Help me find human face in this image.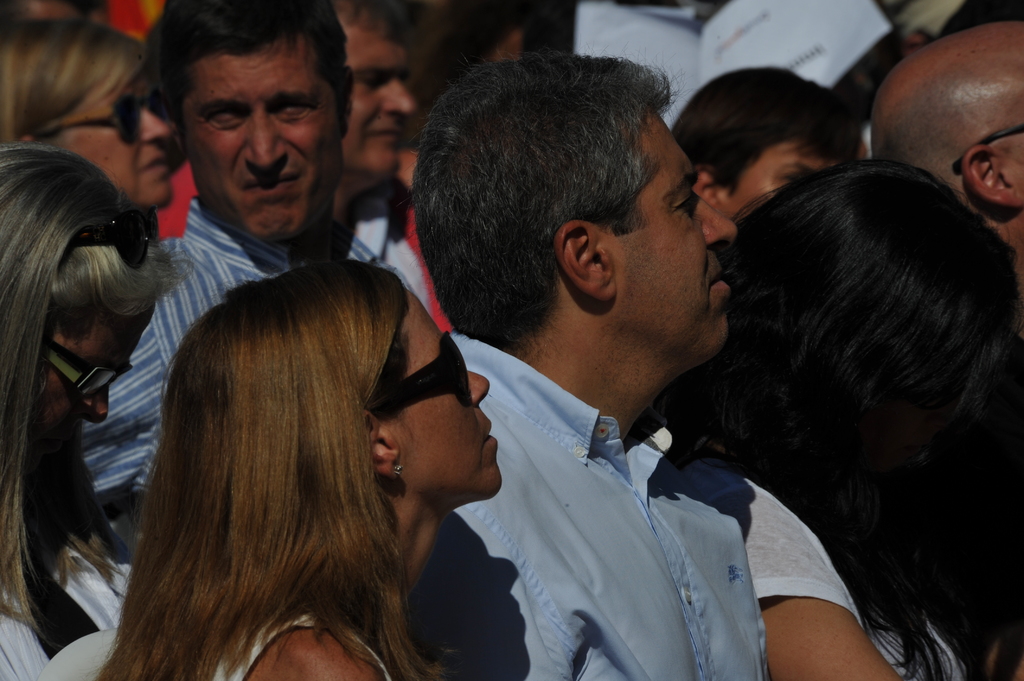
Found it: detection(191, 46, 340, 242).
